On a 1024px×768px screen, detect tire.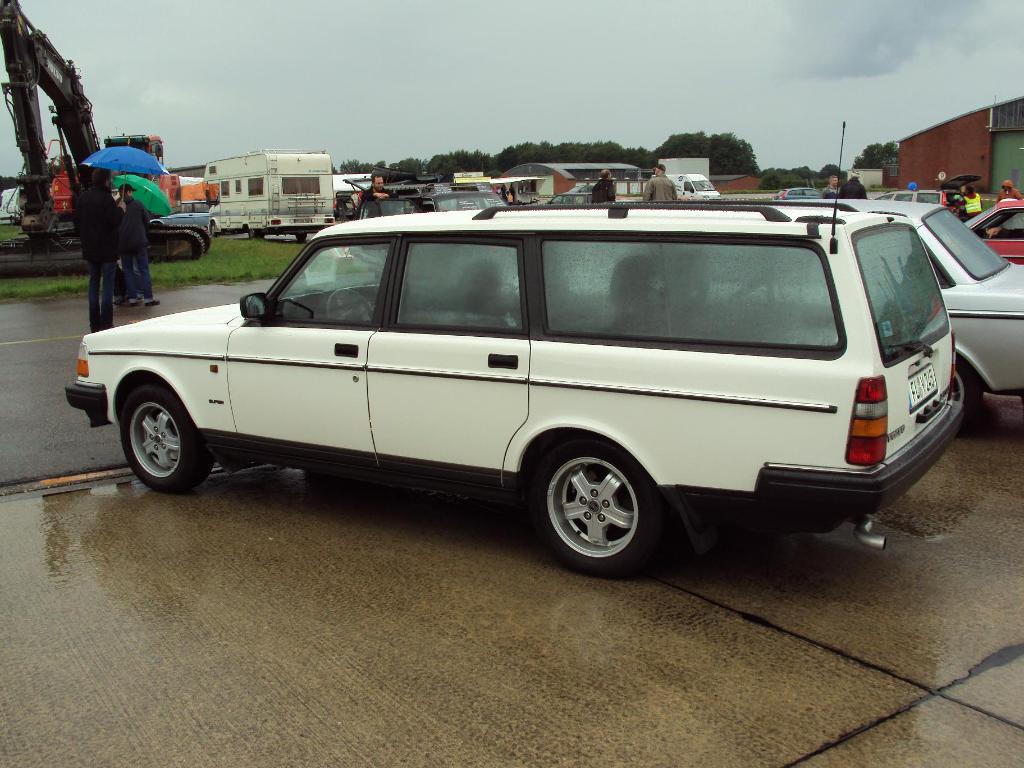
box(525, 447, 660, 567).
